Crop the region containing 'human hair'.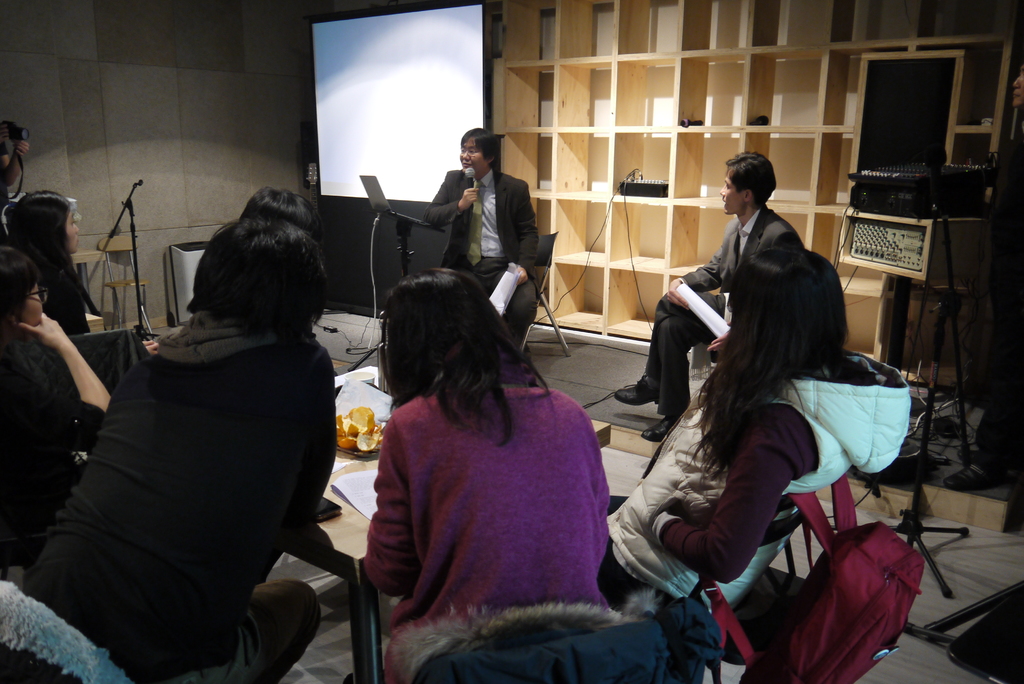
Crop region: [373, 261, 525, 443].
